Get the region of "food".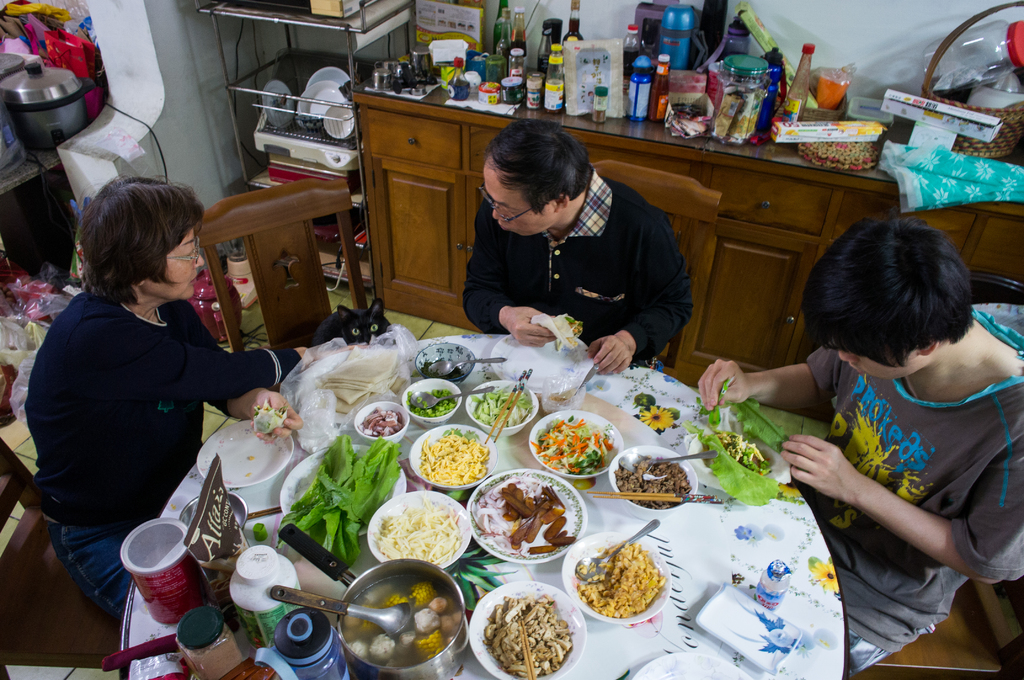
bbox=(251, 642, 264, 651).
